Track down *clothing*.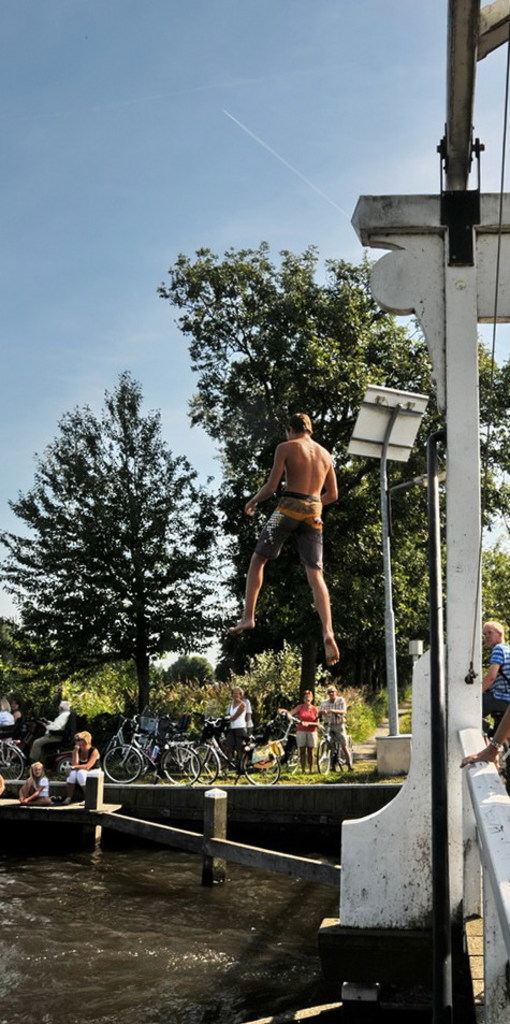
Tracked to 481,644,509,722.
